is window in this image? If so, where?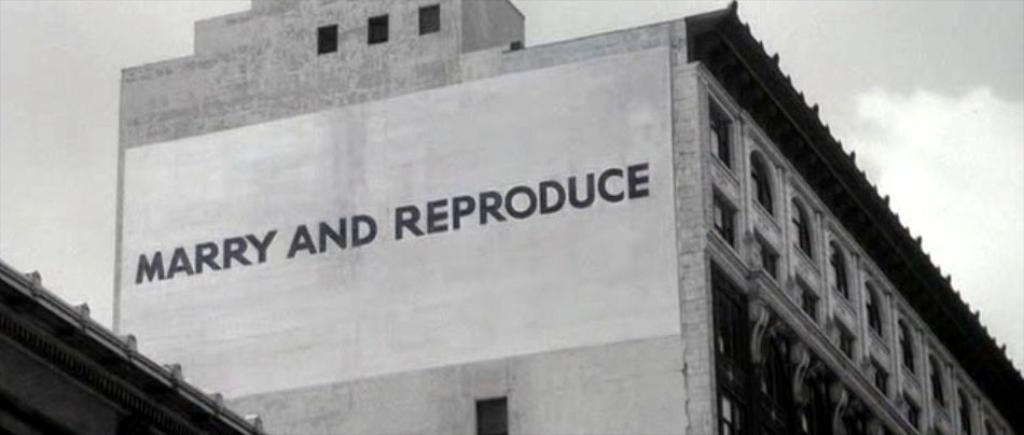
Yes, at bbox=(417, 1, 444, 40).
